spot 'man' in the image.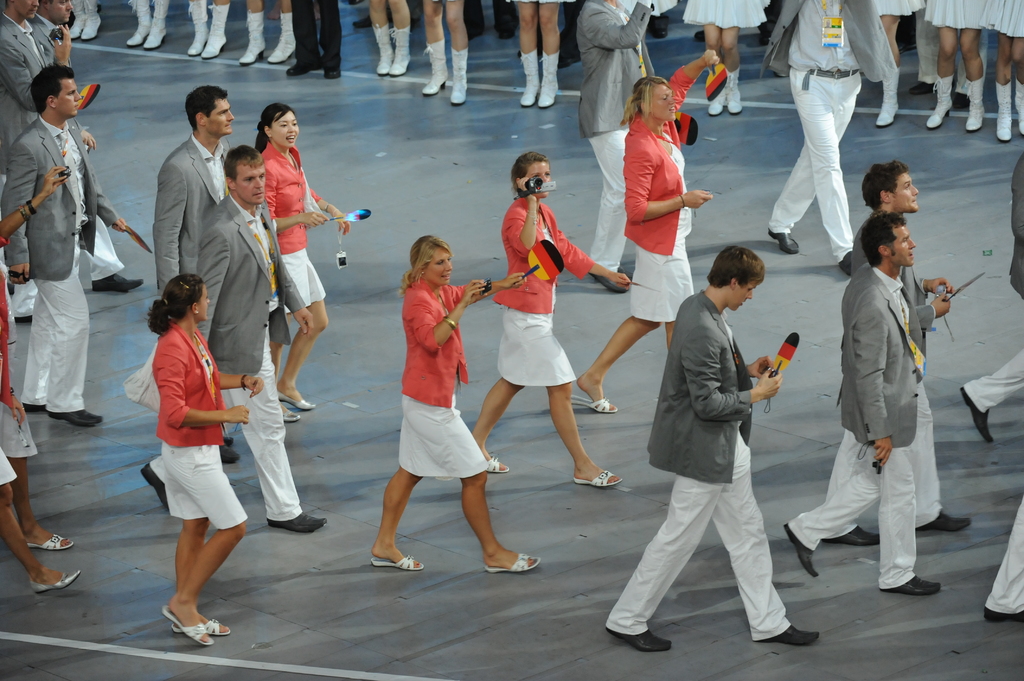
'man' found at x1=139, y1=146, x2=323, y2=534.
